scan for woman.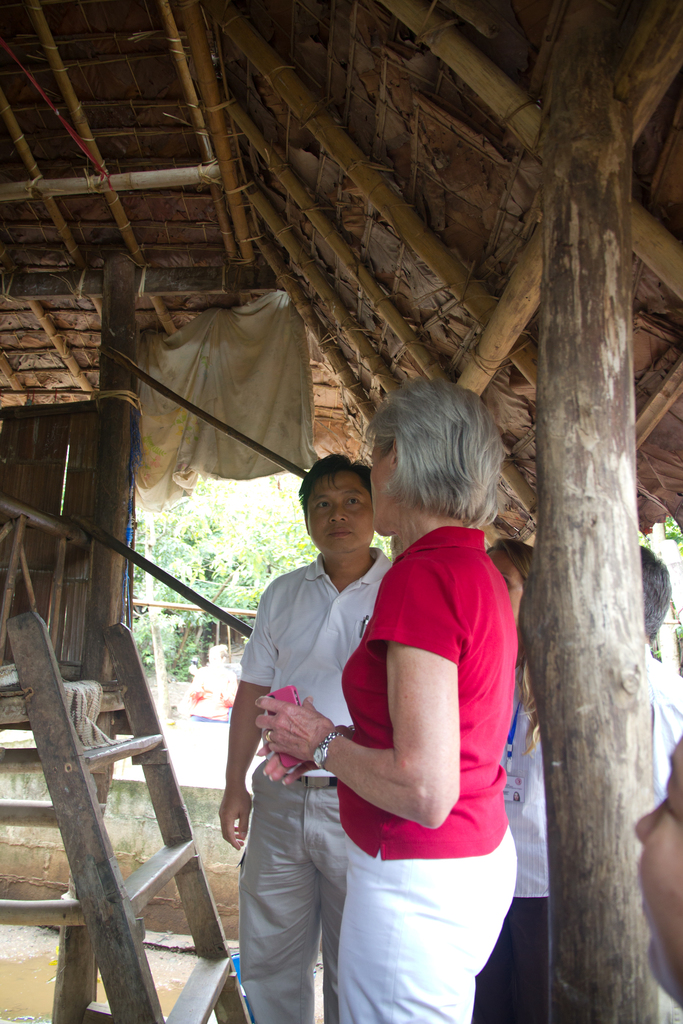
Scan result: BBox(485, 538, 550, 1023).
